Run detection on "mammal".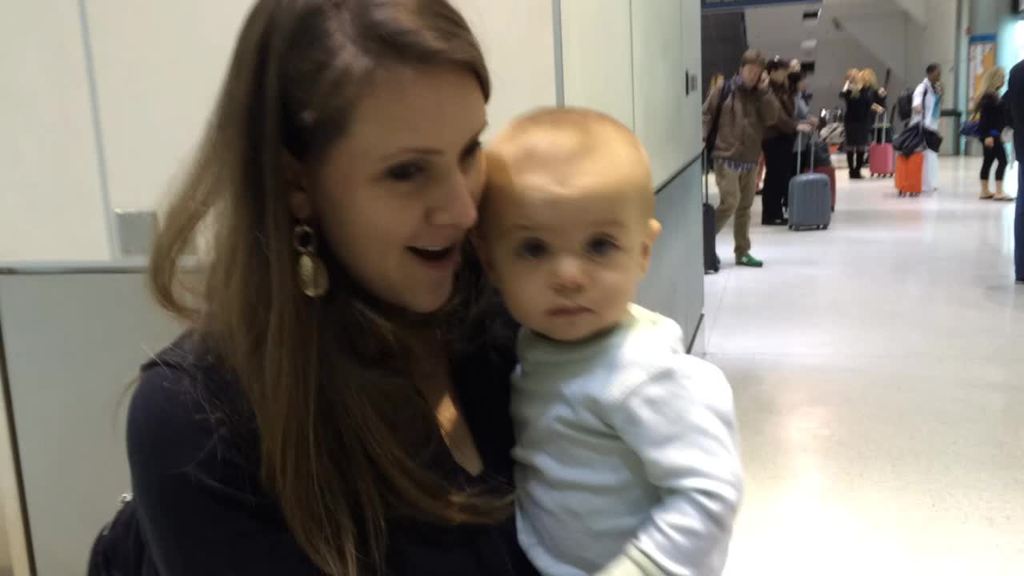
Result: 115,0,538,575.
